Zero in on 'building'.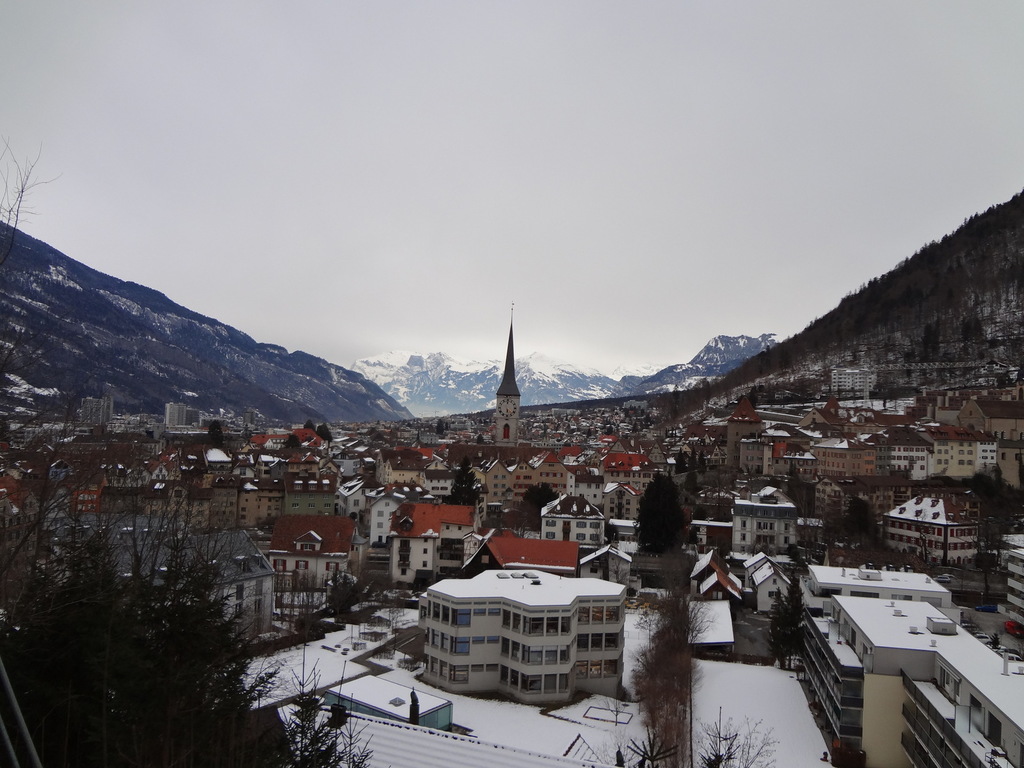
Zeroed in: bbox=(388, 498, 481, 581).
